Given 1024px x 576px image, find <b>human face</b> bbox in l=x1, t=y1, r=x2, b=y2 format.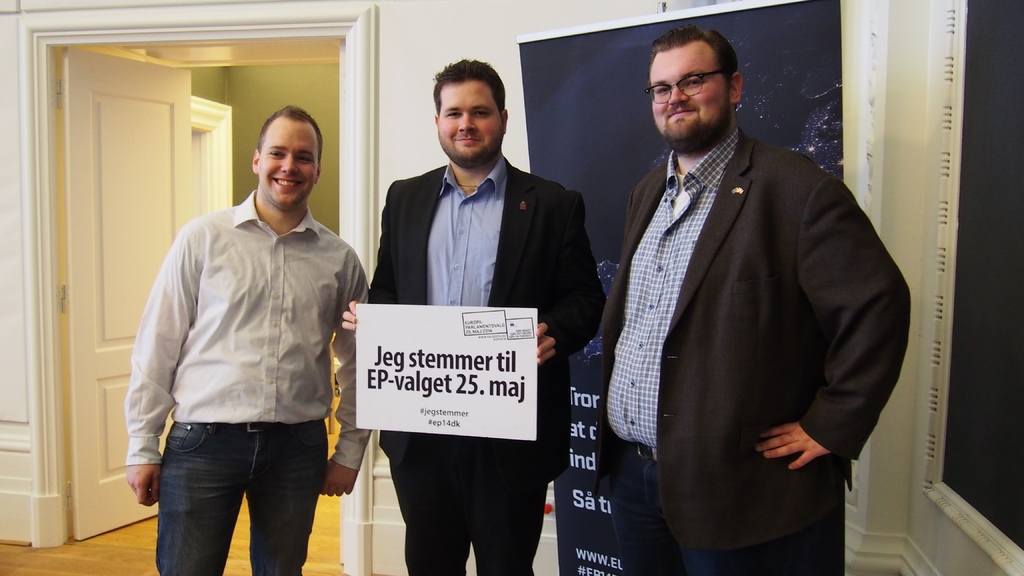
l=436, t=81, r=502, b=162.
